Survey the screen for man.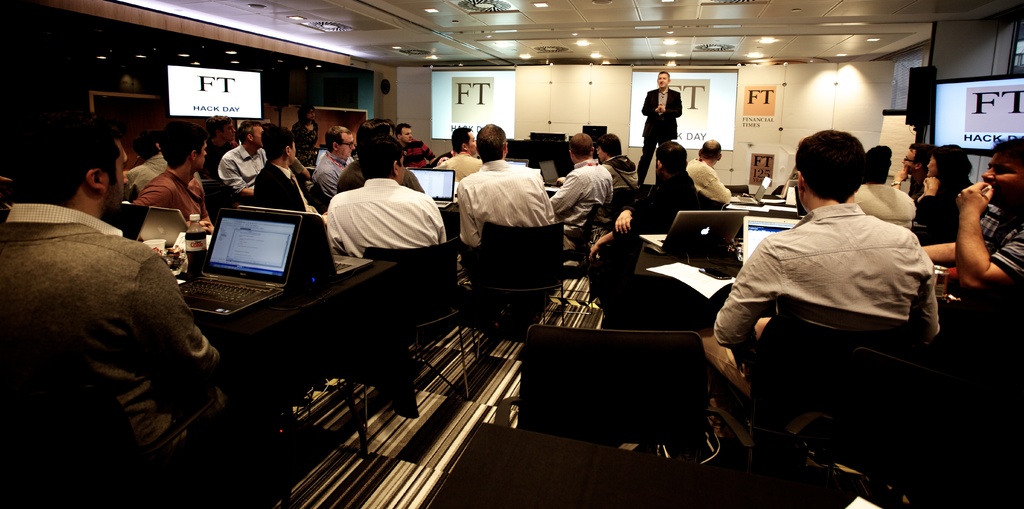
Survey found: box(686, 132, 735, 204).
